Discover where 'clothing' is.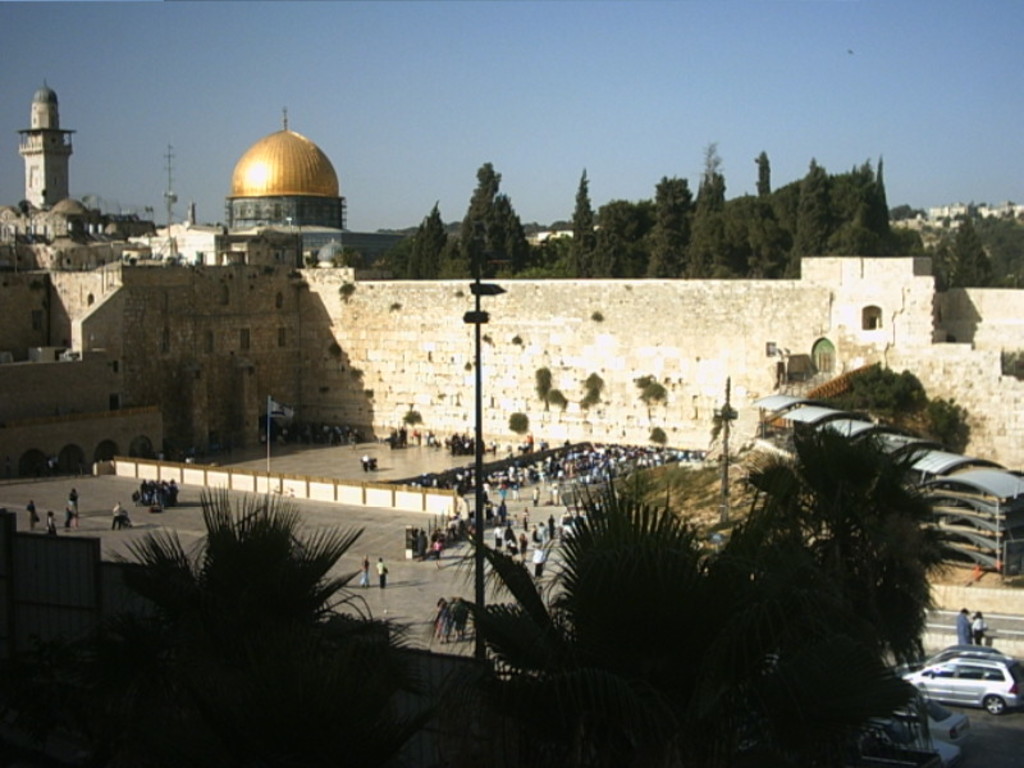
Discovered at box(46, 513, 55, 544).
